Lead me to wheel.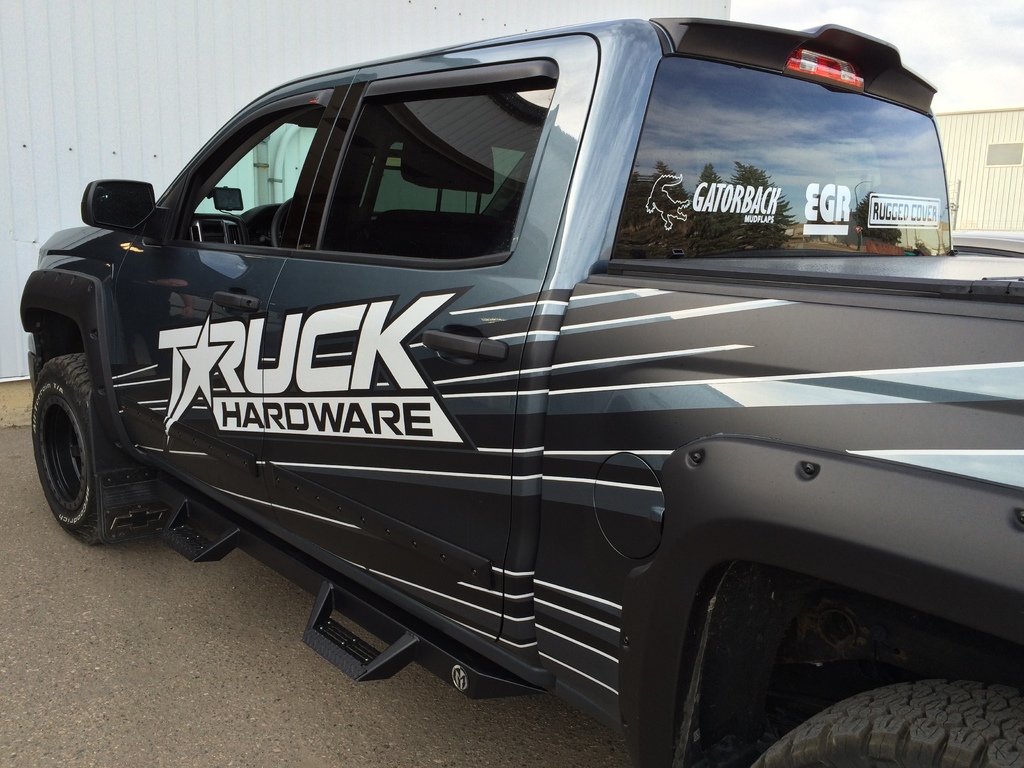
Lead to left=271, top=190, right=294, bottom=253.
